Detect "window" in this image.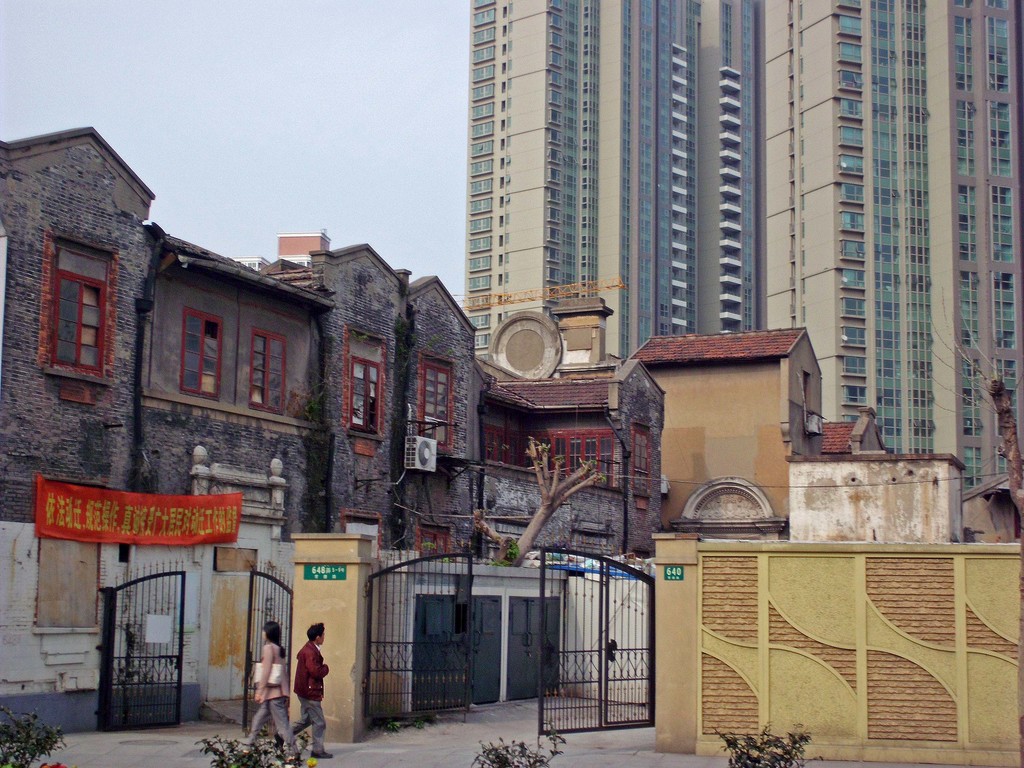
Detection: rect(903, 216, 932, 241).
